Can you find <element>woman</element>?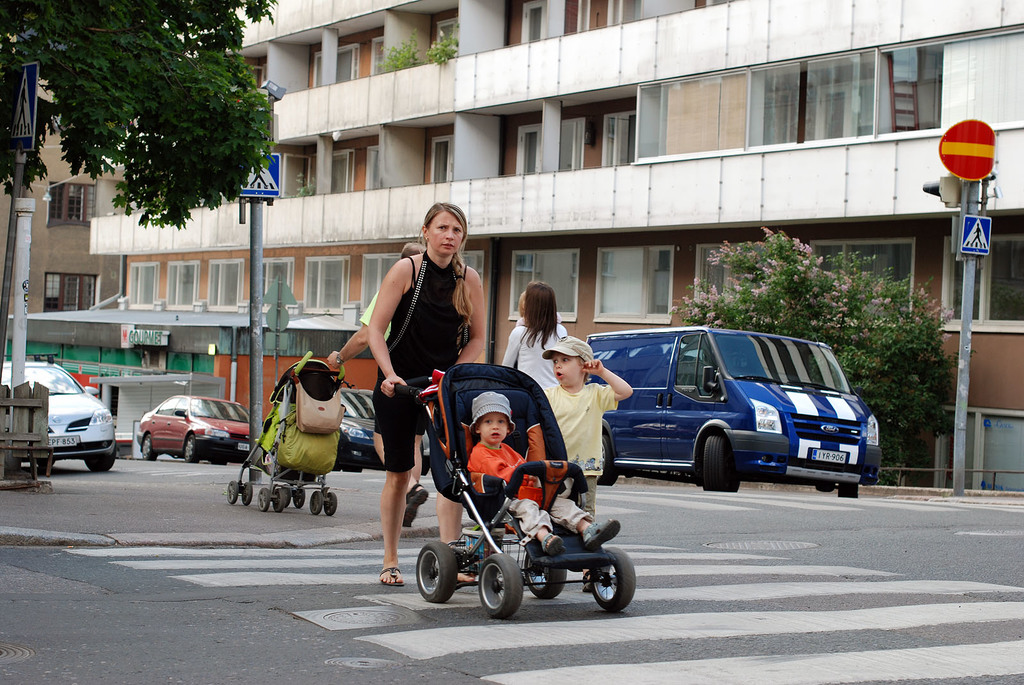
Yes, bounding box: box(502, 280, 567, 396).
